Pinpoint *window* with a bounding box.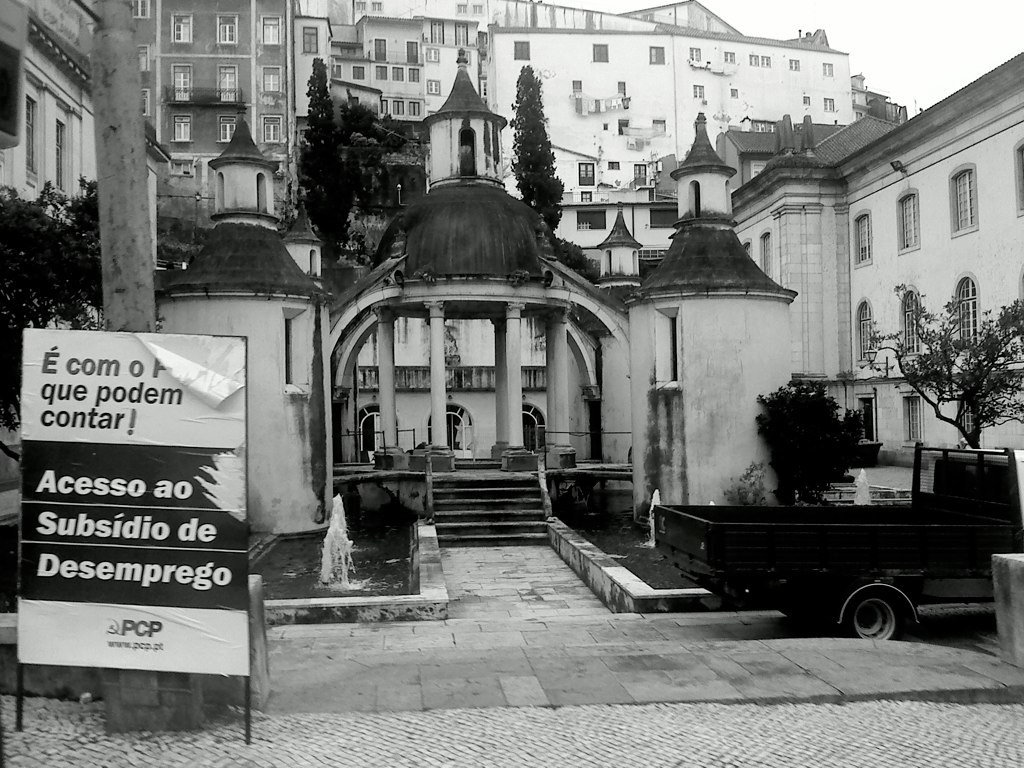
pyautogui.locateOnScreen(171, 57, 194, 104).
